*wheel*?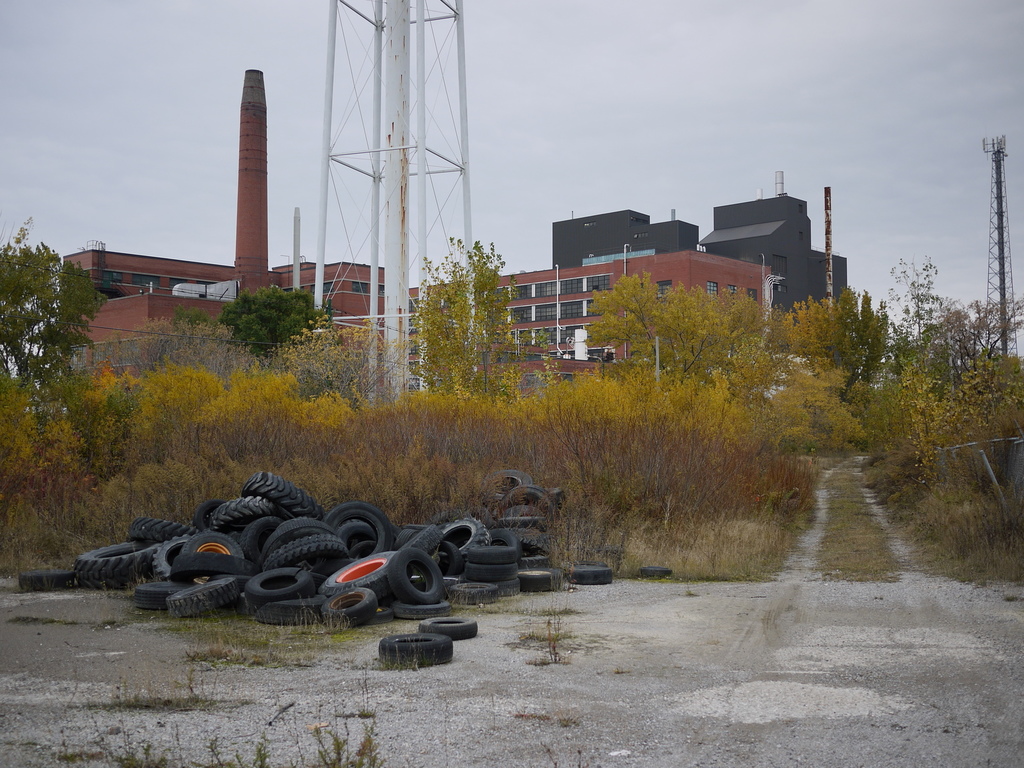
<box>421,617,478,638</box>
